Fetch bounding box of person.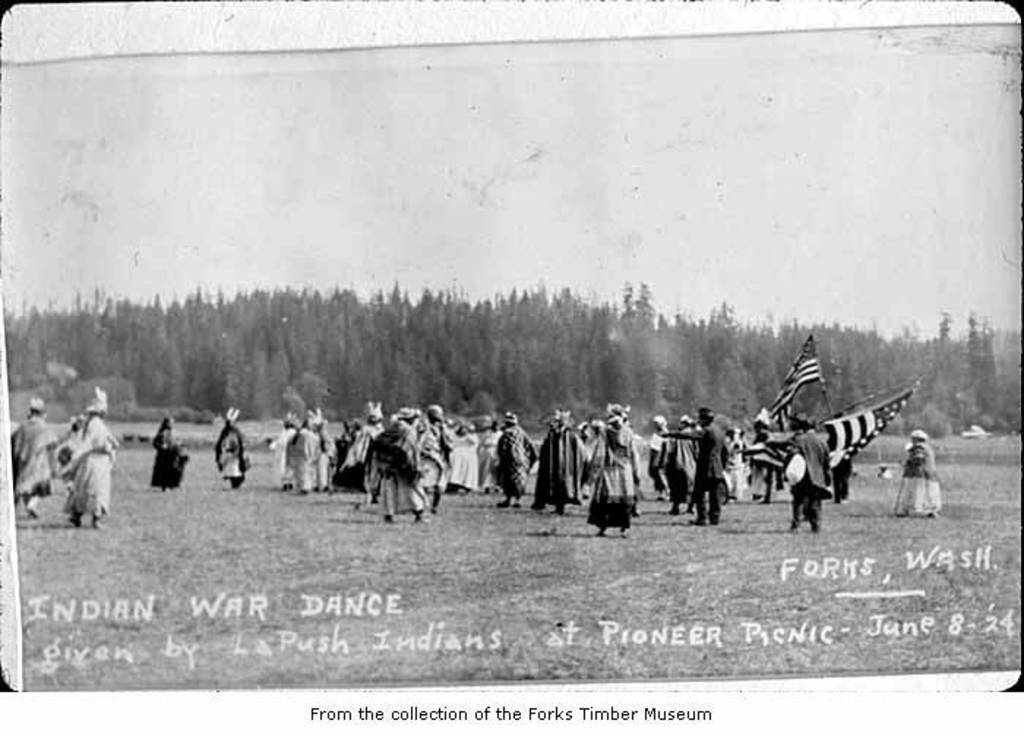
Bbox: (x1=497, y1=421, x2=535, y2=499).
